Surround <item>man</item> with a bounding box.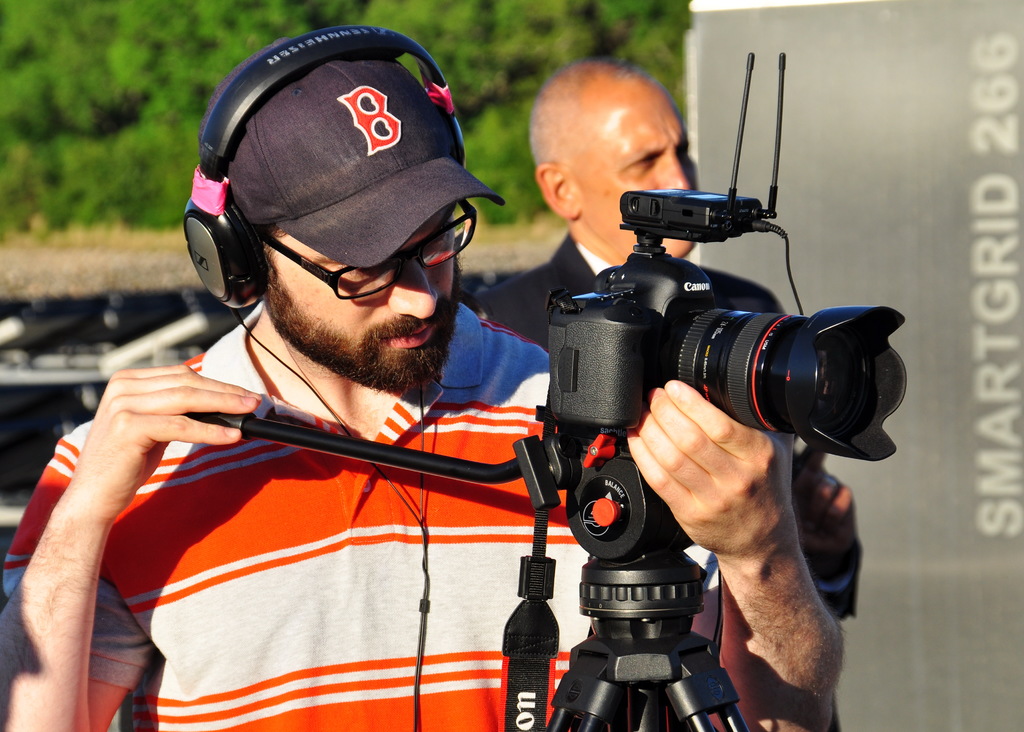
select_region(0, 29, 850, 731).
